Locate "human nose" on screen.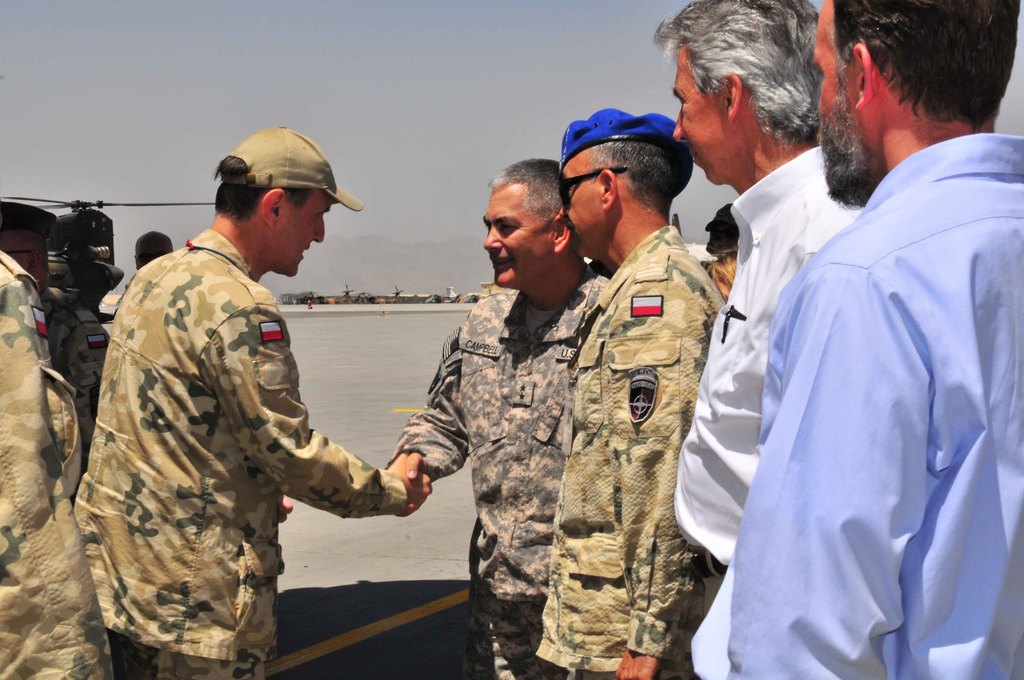
On screen at [left=316, top=215, right=324, bottom=247].
